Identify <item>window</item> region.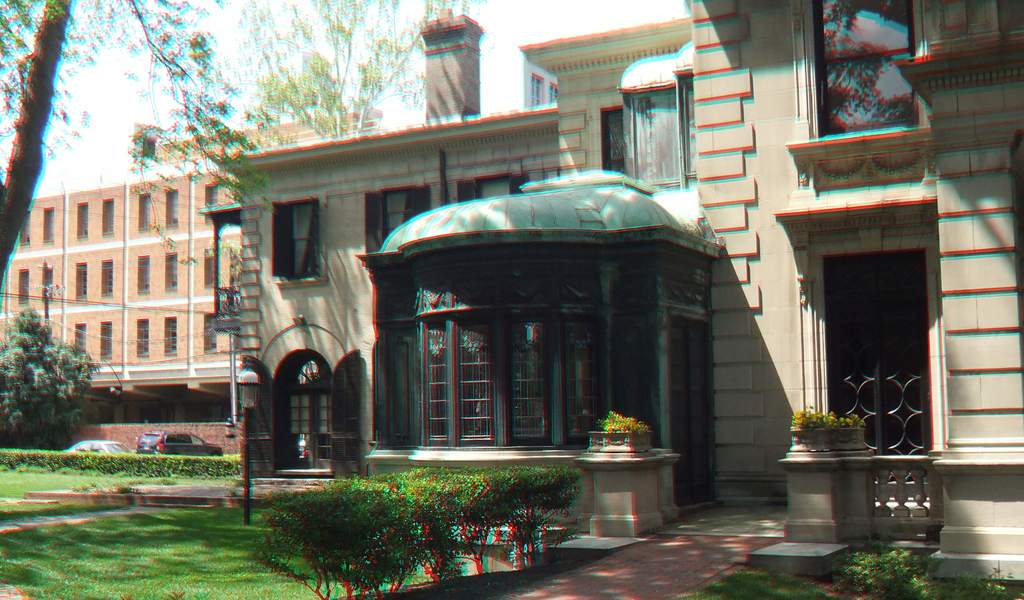
Region: x1=827, y1=249, x2=929, y2=455.
